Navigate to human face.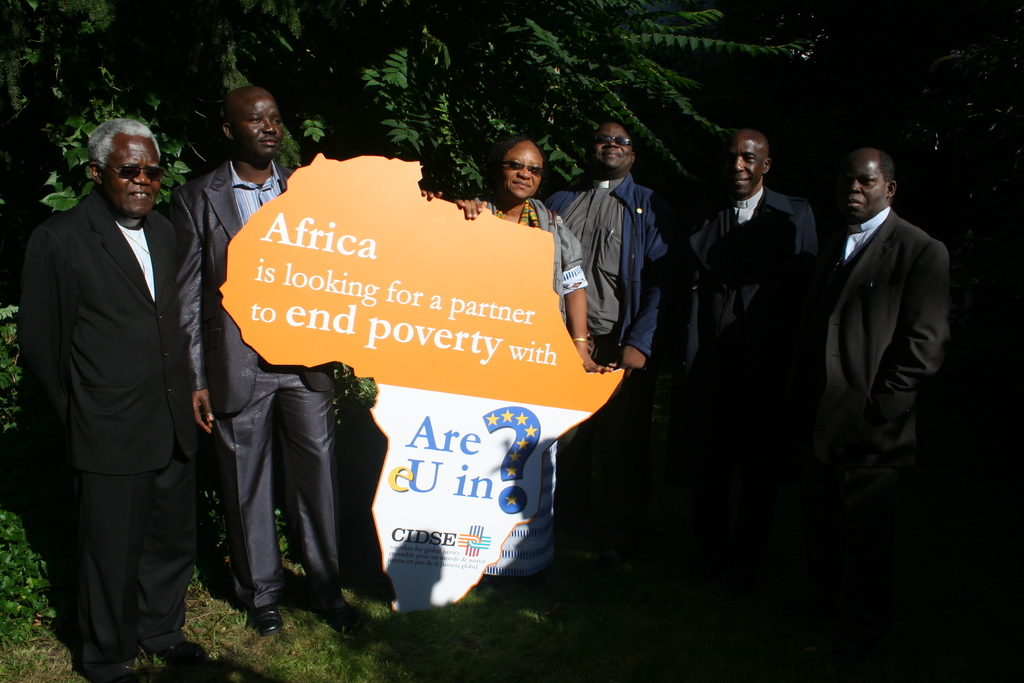
Navigation target: 729,129,769,193.
